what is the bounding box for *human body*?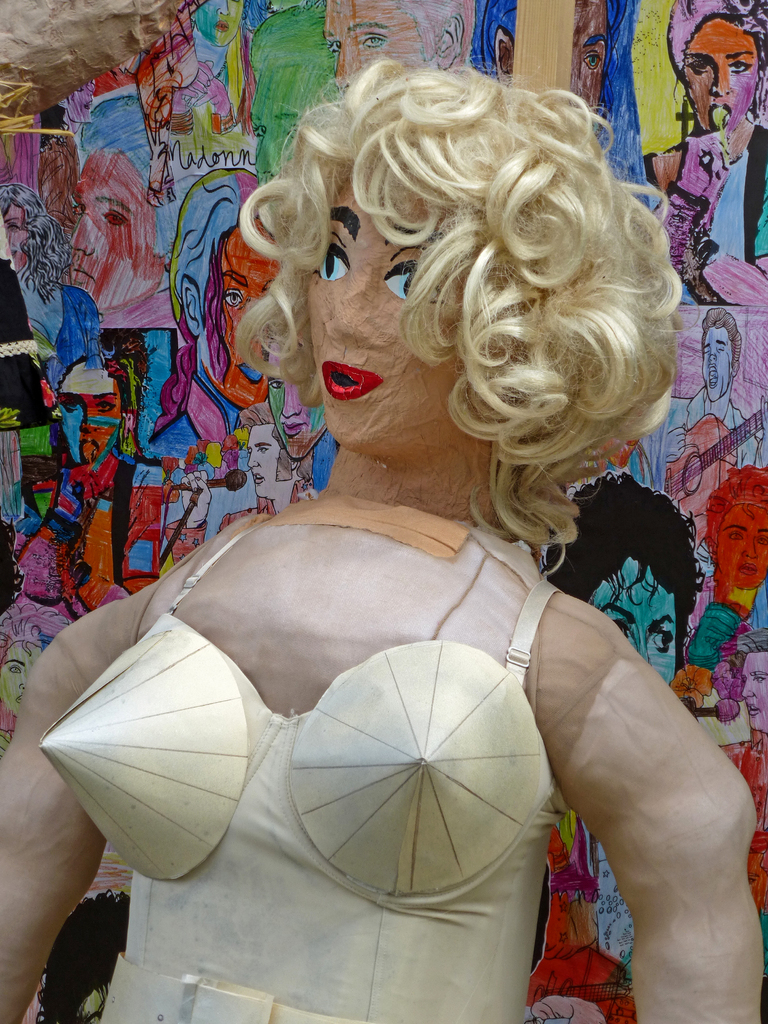
rect(156, 409, 315, 564).
